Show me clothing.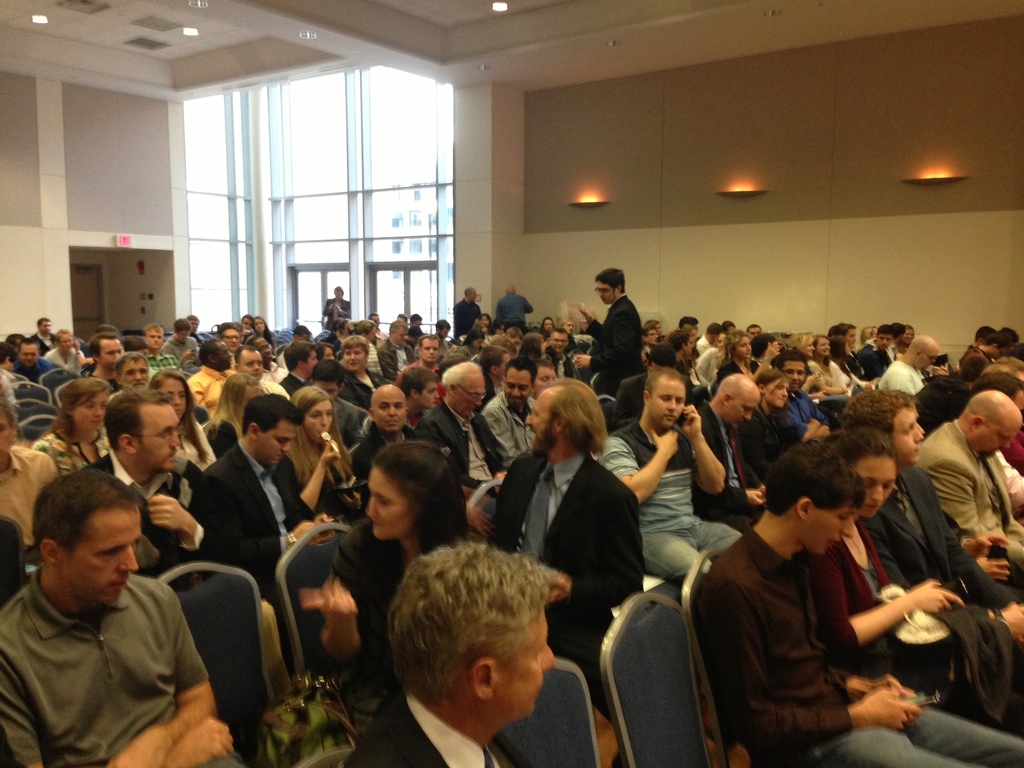
clothing is here: BBox(8, 540, 227, 762).
